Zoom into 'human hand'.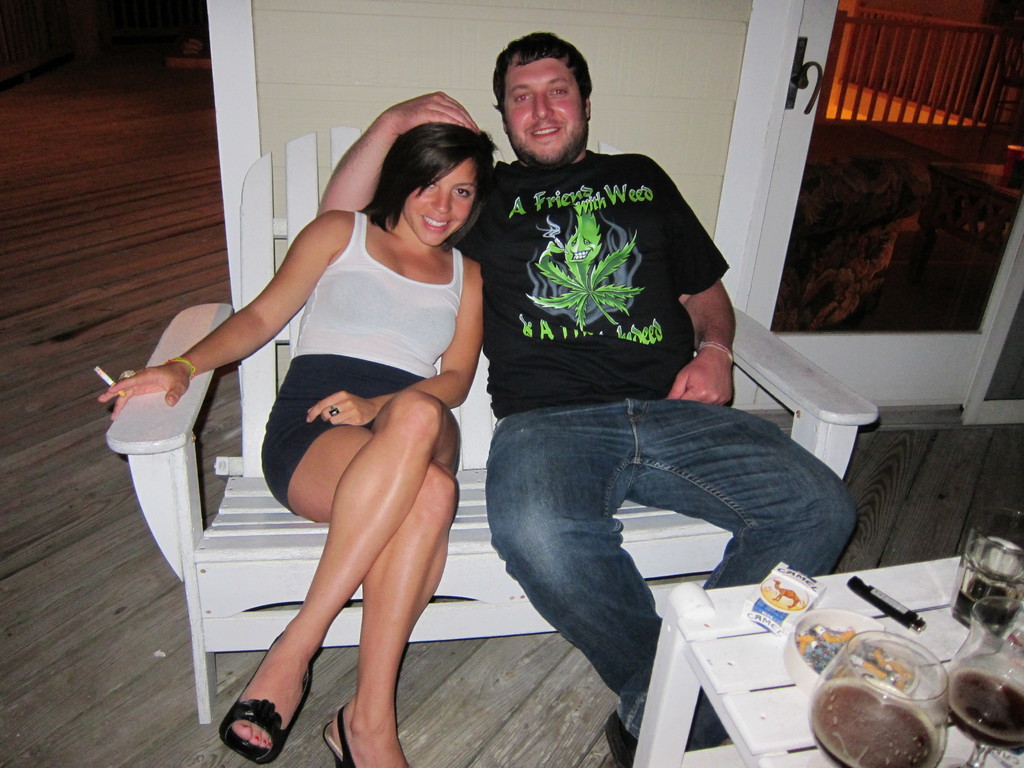
Zoom target: (x1=303, y1=387, x2=378, y2=429).
